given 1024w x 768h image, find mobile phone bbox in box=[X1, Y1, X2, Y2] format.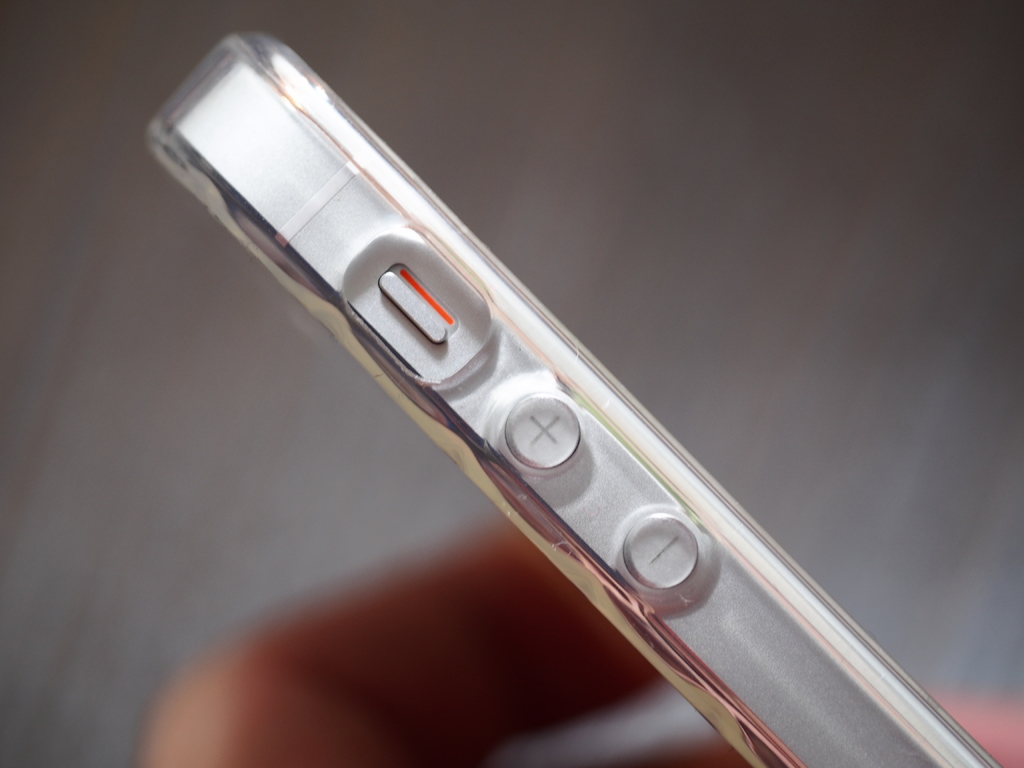
box=[142, 31, 1009, 767].
